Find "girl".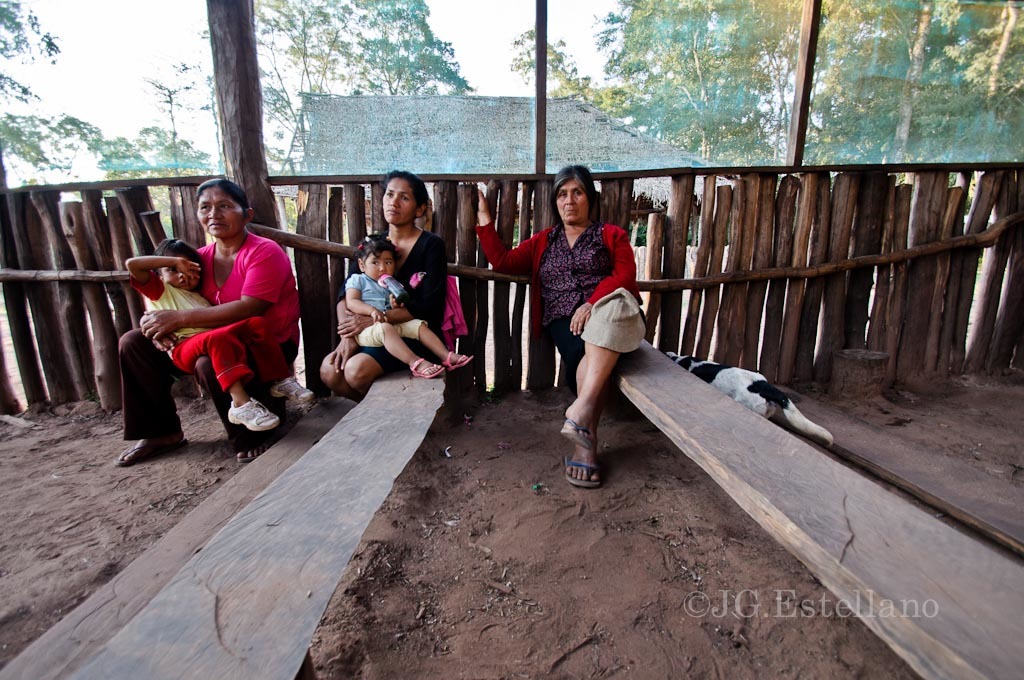
<box>127,239,313,428</box>.
